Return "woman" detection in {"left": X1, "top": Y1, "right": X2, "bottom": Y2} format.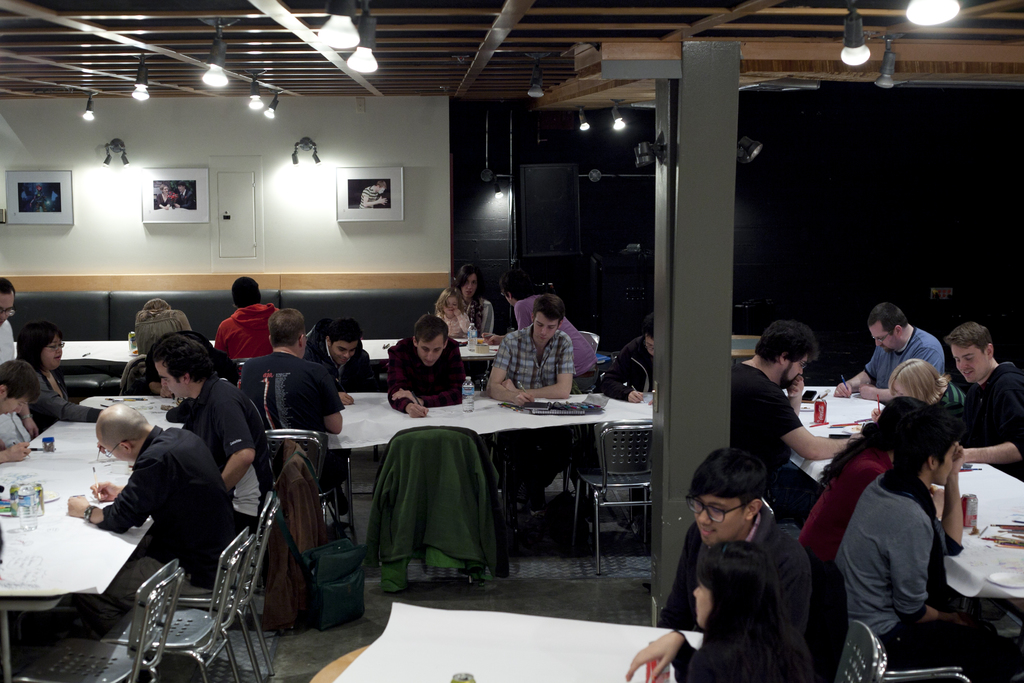
{"left": 797, "top": 397, "right": 924, "bottom": 561}.
